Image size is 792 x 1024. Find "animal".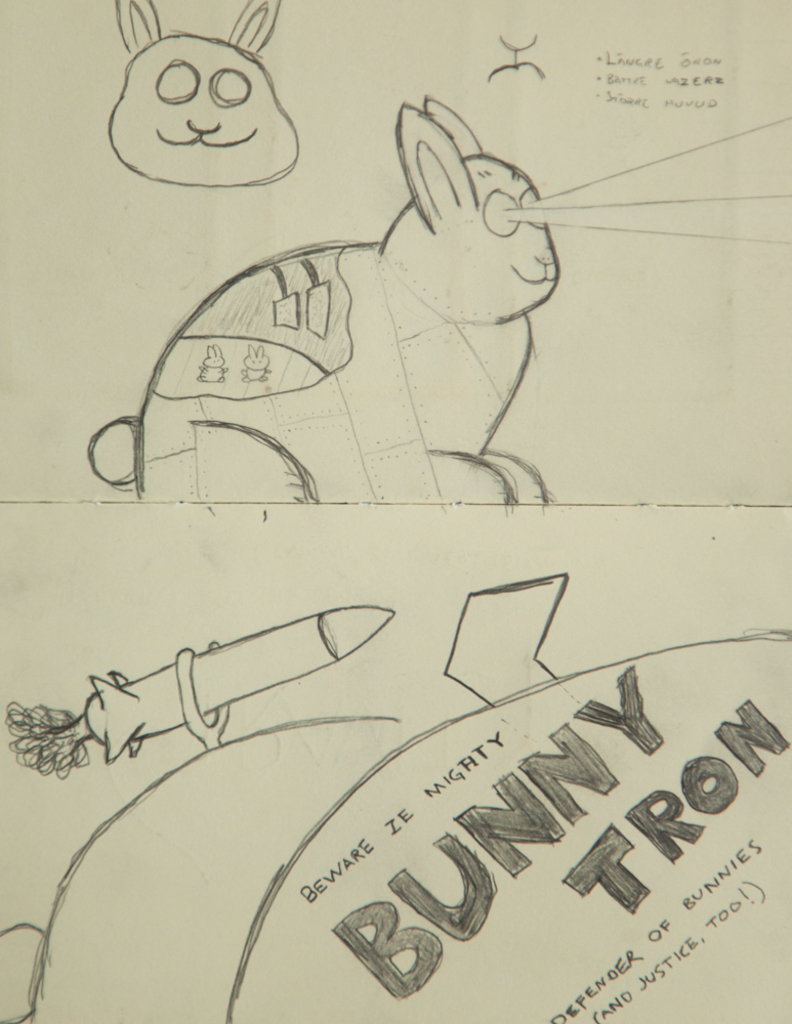
select_region(83, 95, 559, 501).
